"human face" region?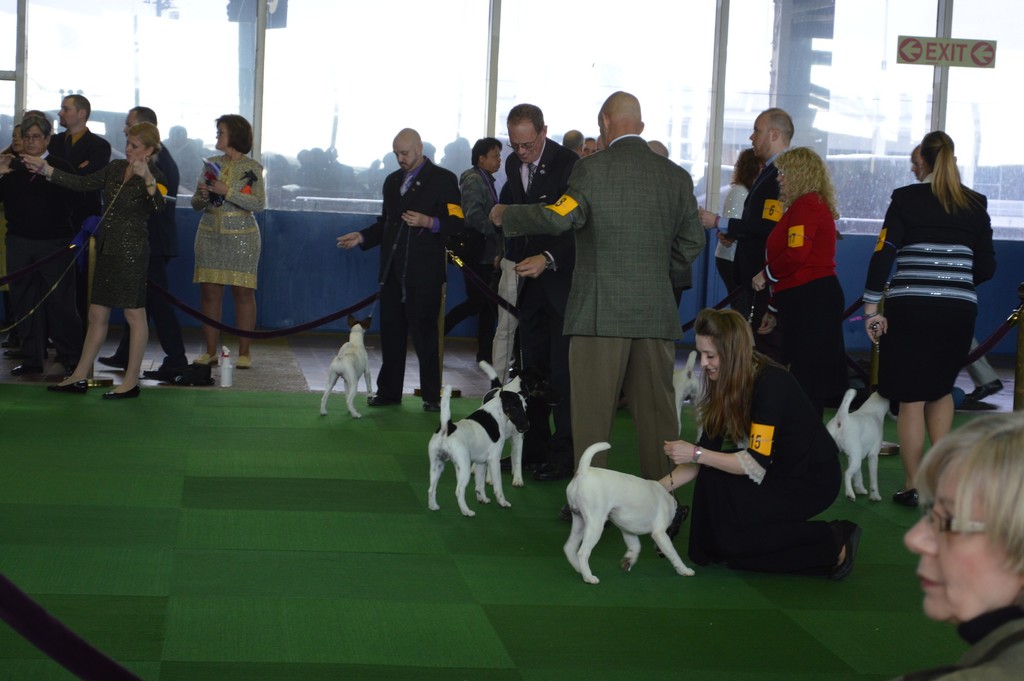
{"left": 62, "top": 96, "right": 76, "bottom": 127}
